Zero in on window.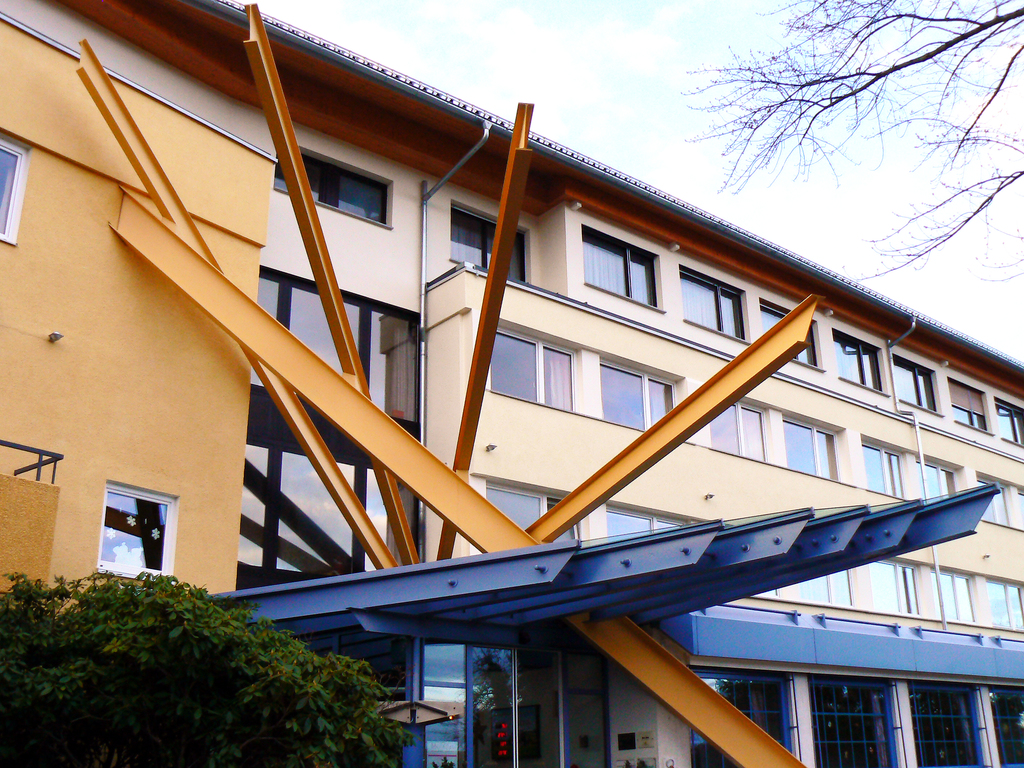
Zeroed in: x1=598, y1=355, x2=679, y2=422.
